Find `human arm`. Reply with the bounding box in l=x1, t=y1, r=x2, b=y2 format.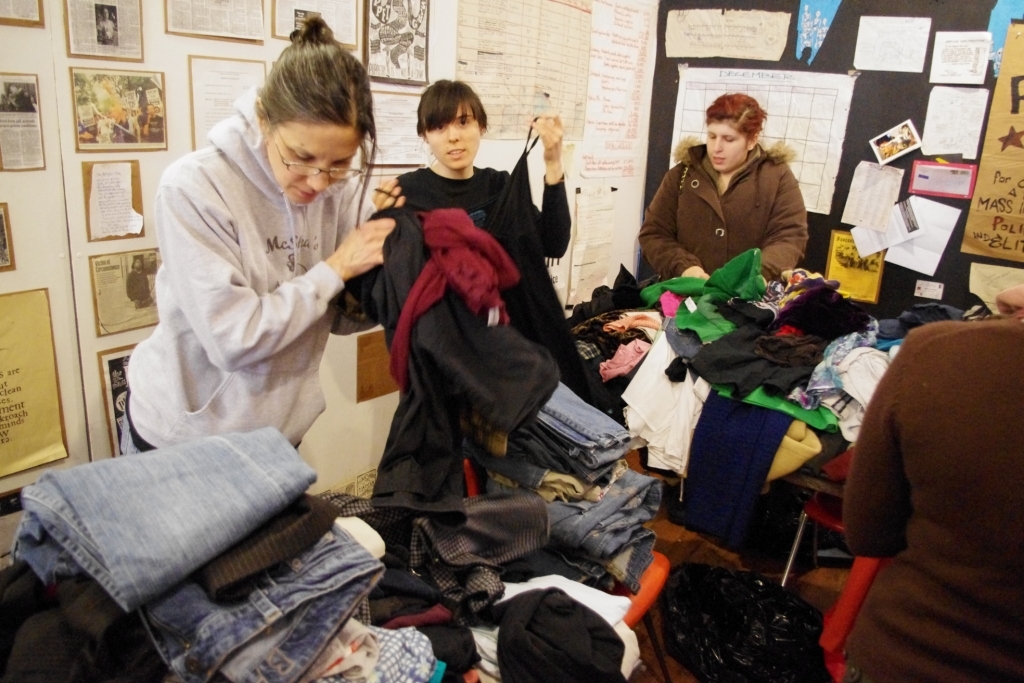
l=501, t=106, r=581, b=266.
